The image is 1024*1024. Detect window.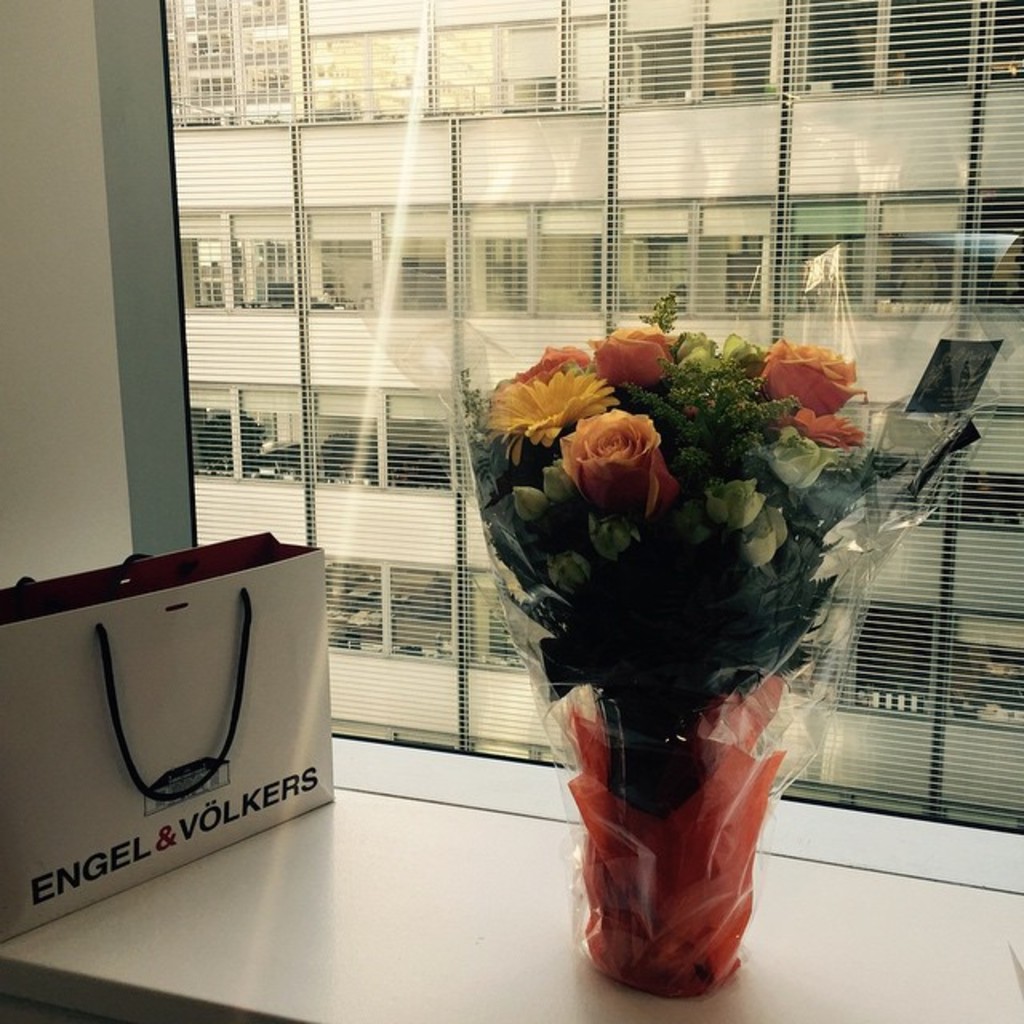
Detection: box=[794, 0, 875, 93].
